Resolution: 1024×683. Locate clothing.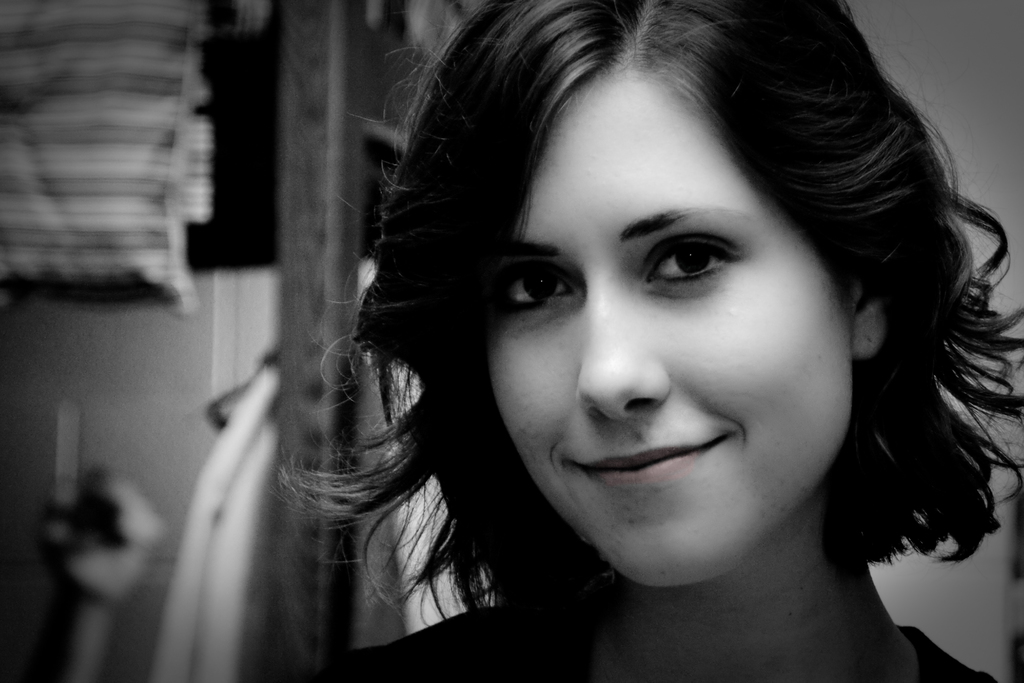
BBox(316, 602, 1004, 682).
